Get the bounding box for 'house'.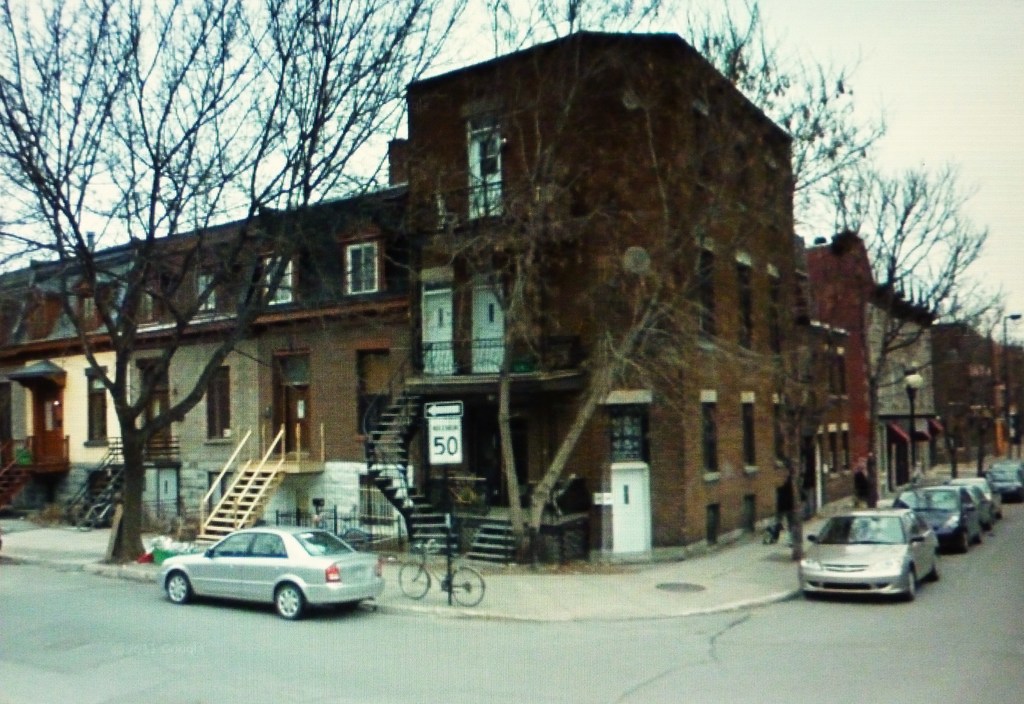
[0,29,854,563].
